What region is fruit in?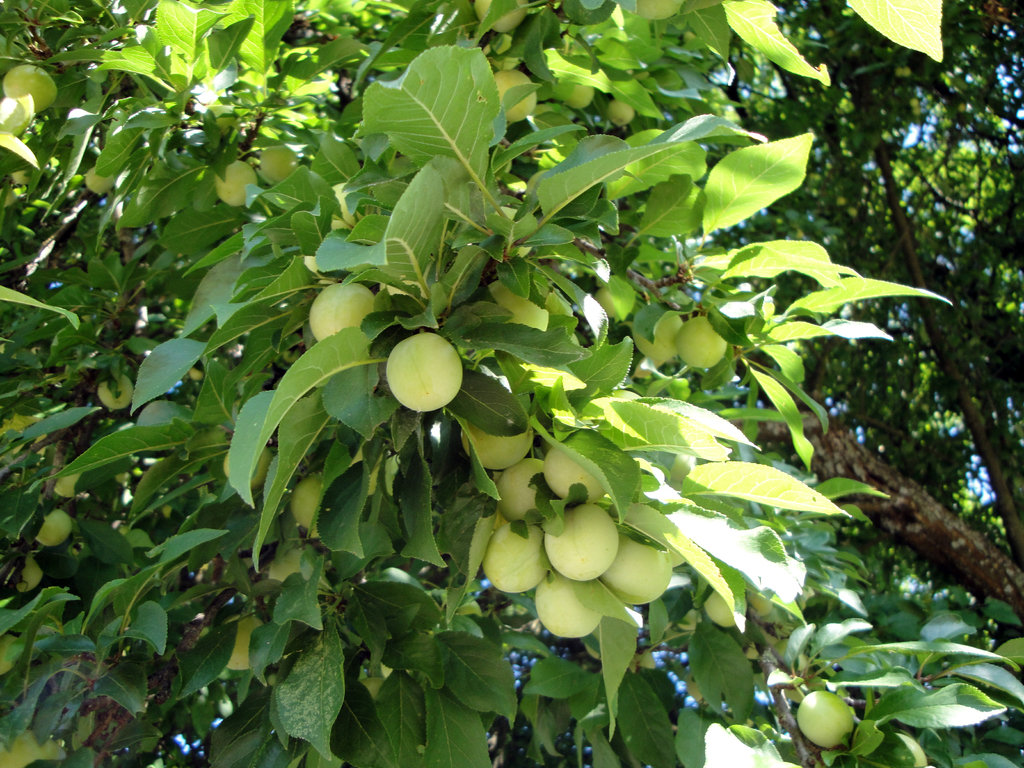
pyautogui.locateOnScreen(253, 142, 303, 187).
